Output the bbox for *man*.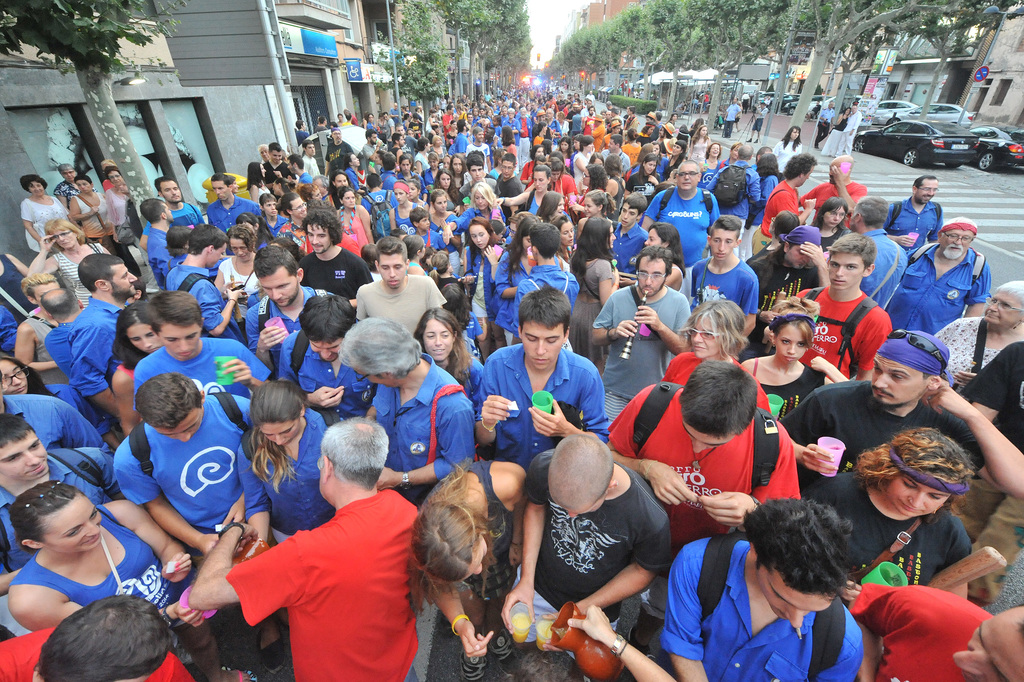
detection(301, 207, 376, 317).
